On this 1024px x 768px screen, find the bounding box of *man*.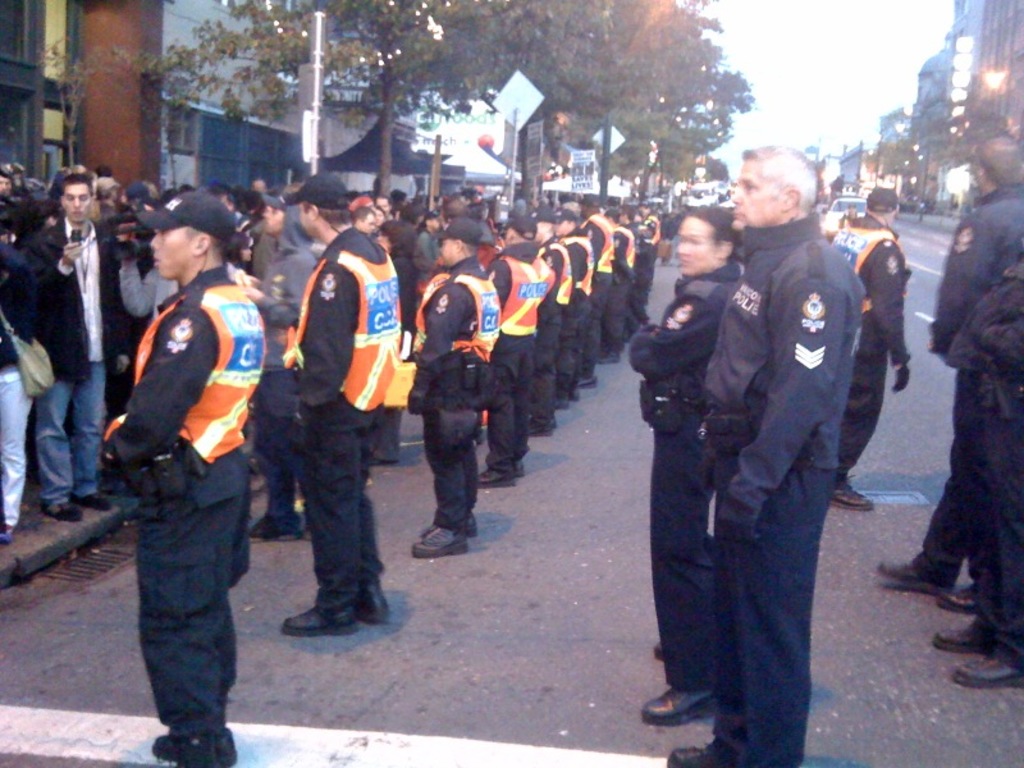
Bounding box: 607,204,636,362.
